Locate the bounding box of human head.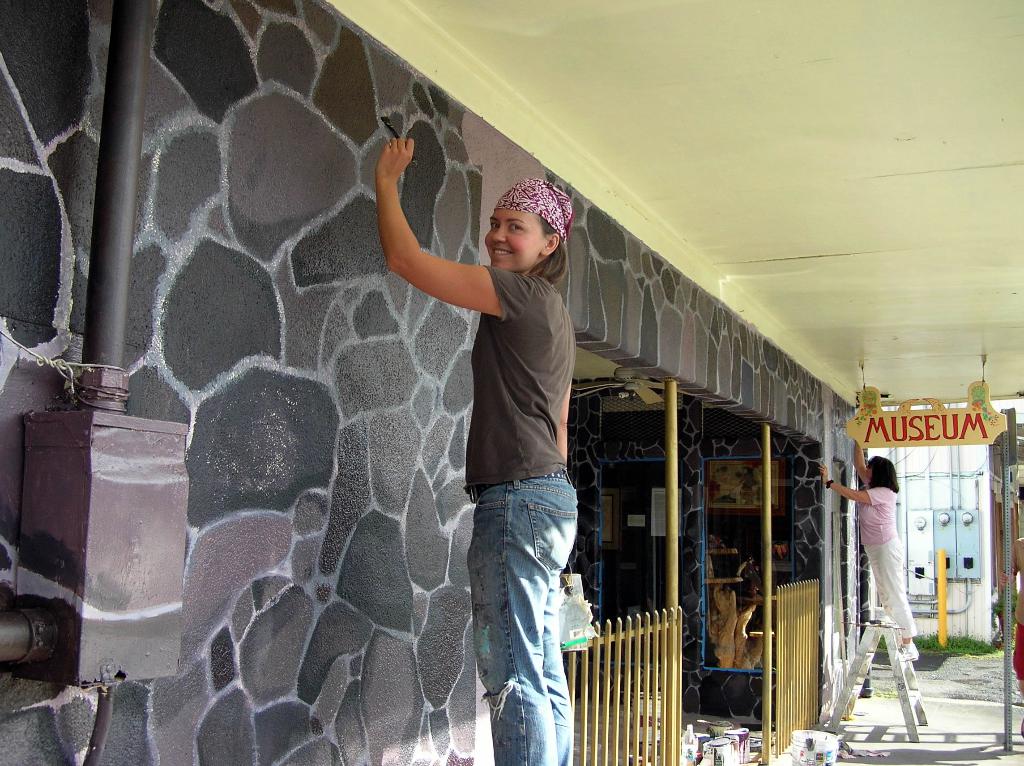
Bounding box: (left=862, top=456, right=898, bottom=487).
